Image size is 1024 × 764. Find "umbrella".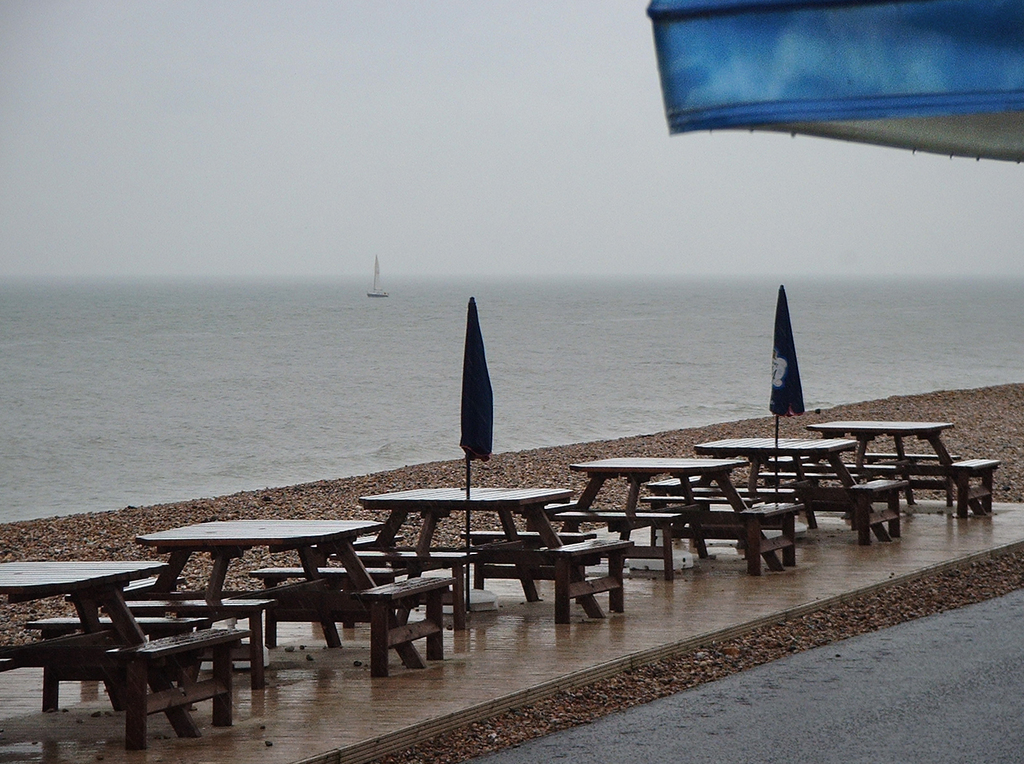
<bbox>765, 286, 806, 498</bbox>.
